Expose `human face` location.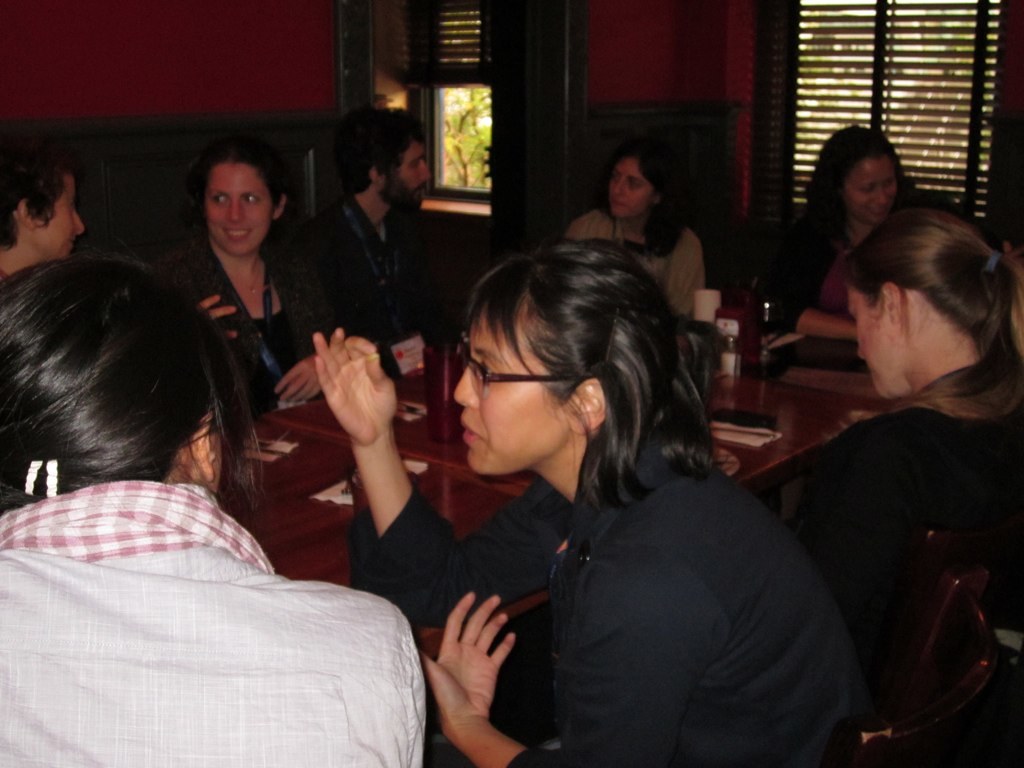
Exposed at box=[33, 171, 85, 261].
